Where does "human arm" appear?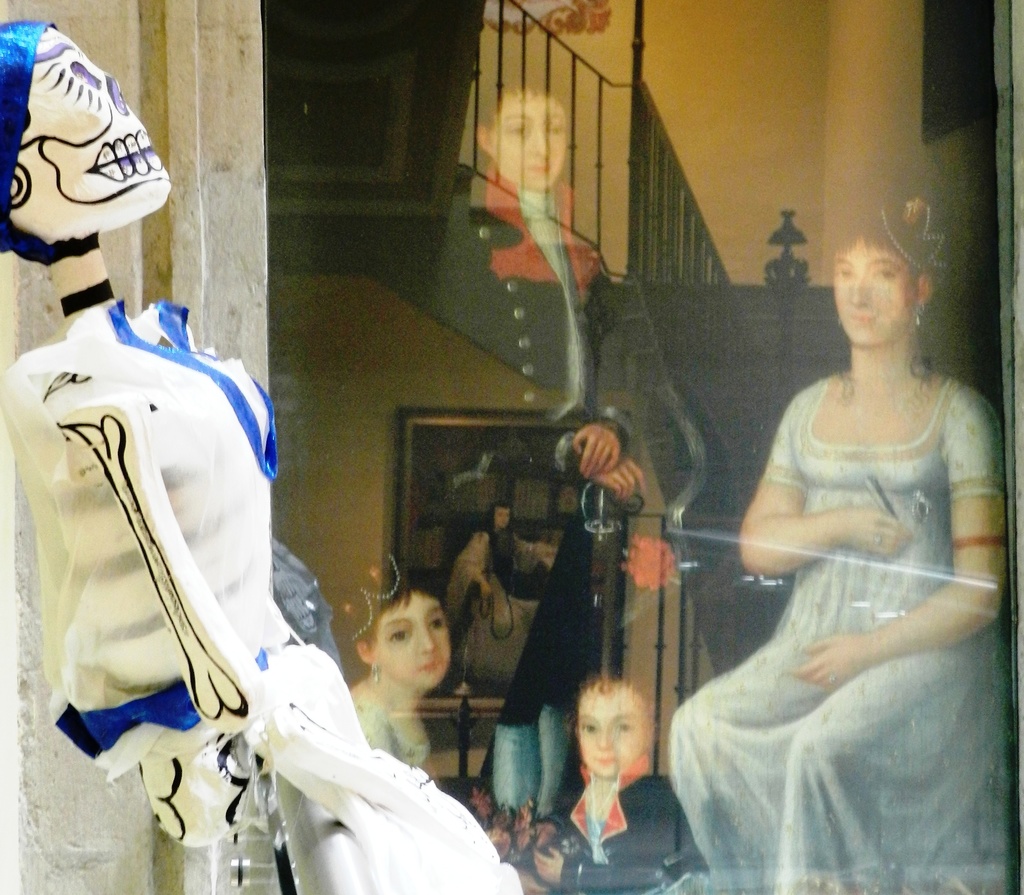
Appears at detection(533, 810, 711, 894).
